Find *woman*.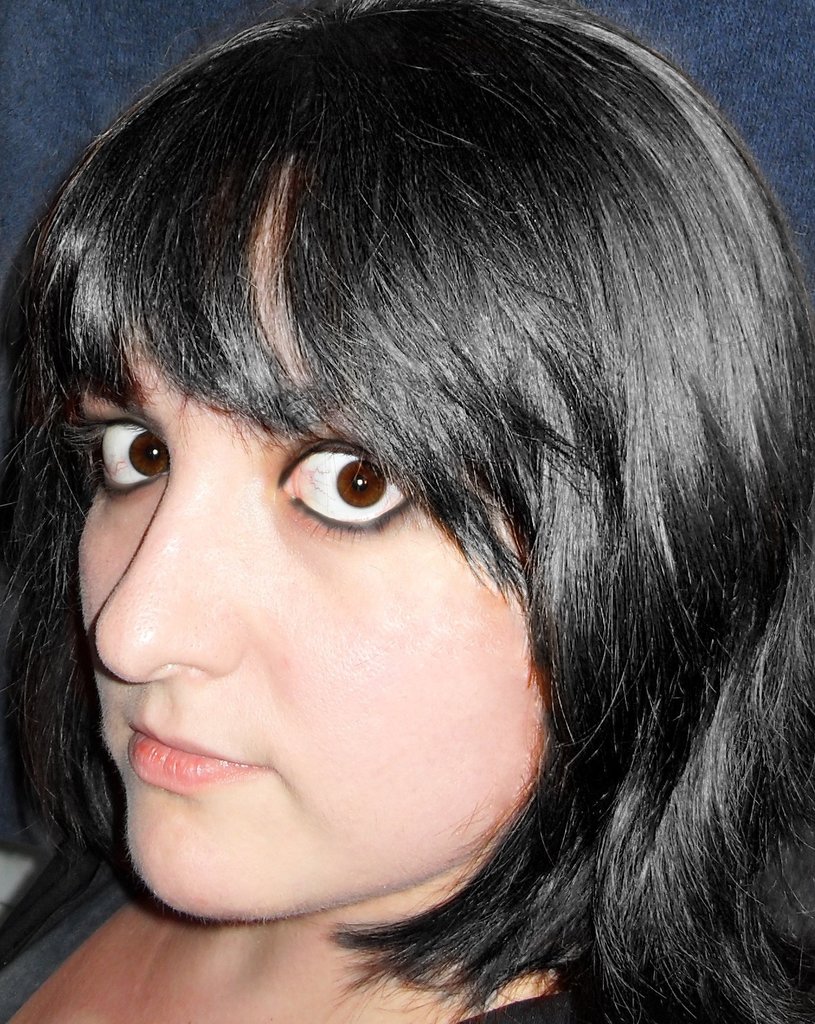
<region>0, 0, 814, 1015</region>.
